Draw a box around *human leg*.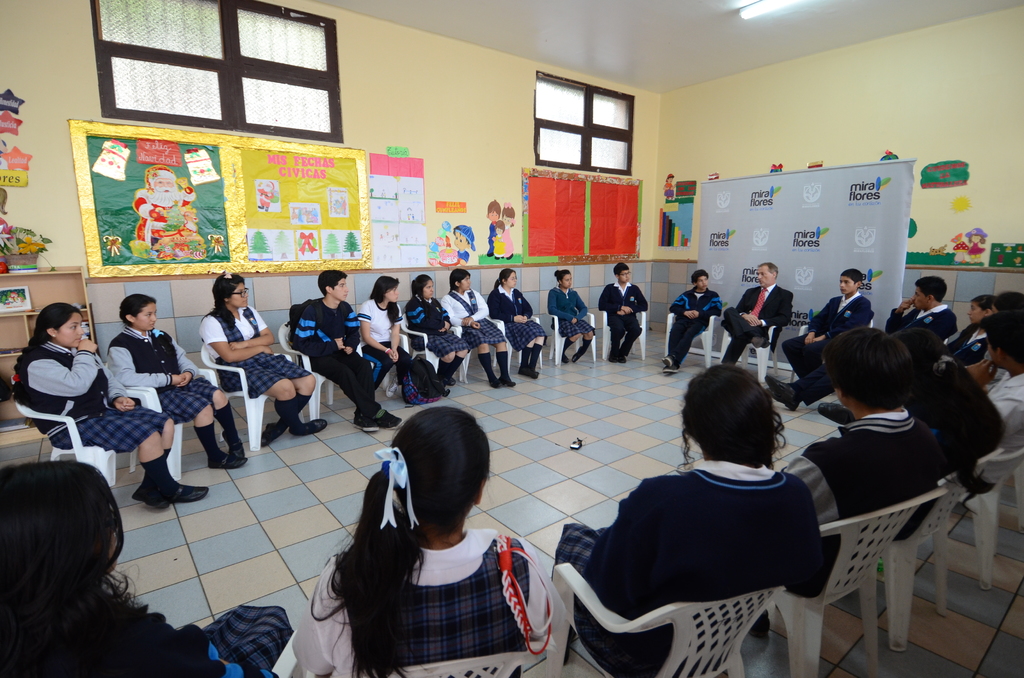
<region>308, 354, 400, 430</region>.
